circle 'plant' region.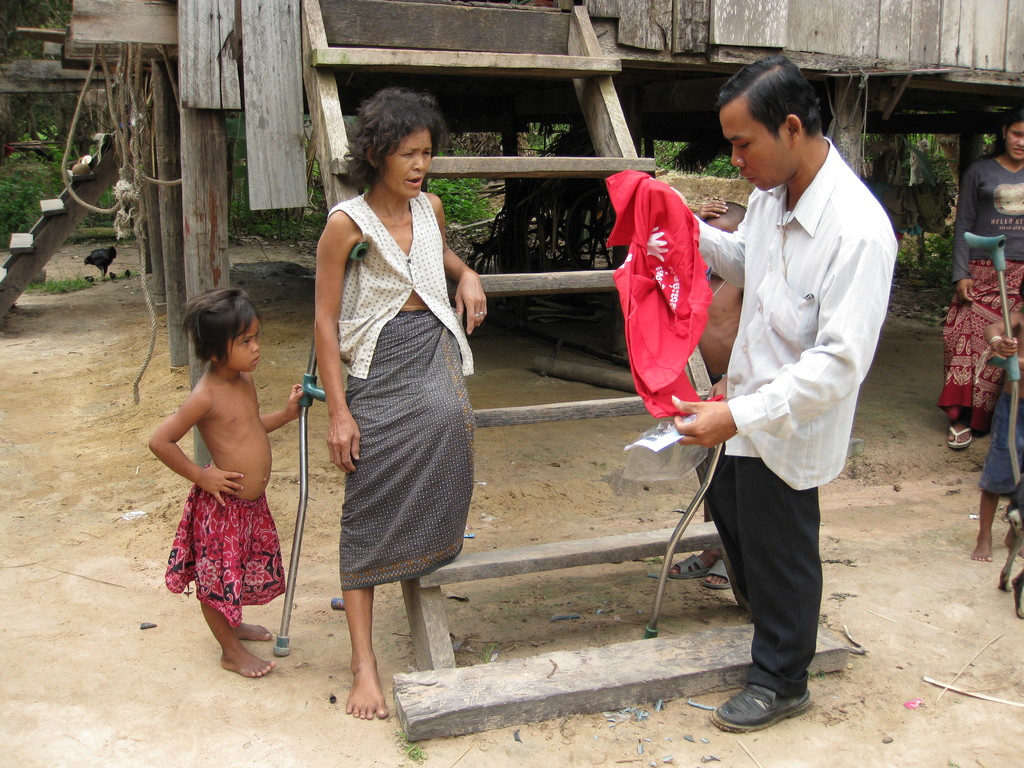
Region: <region>228, 152, 314, 241</region>.
